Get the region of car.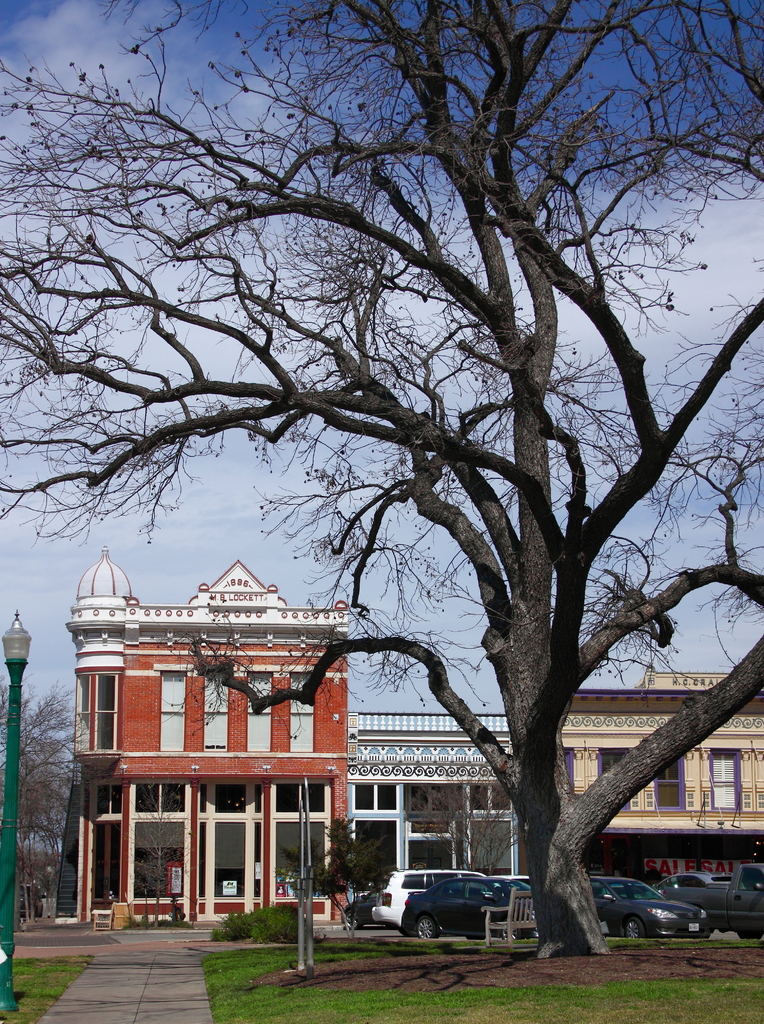
bbox=(637, 872, 744, 896).
